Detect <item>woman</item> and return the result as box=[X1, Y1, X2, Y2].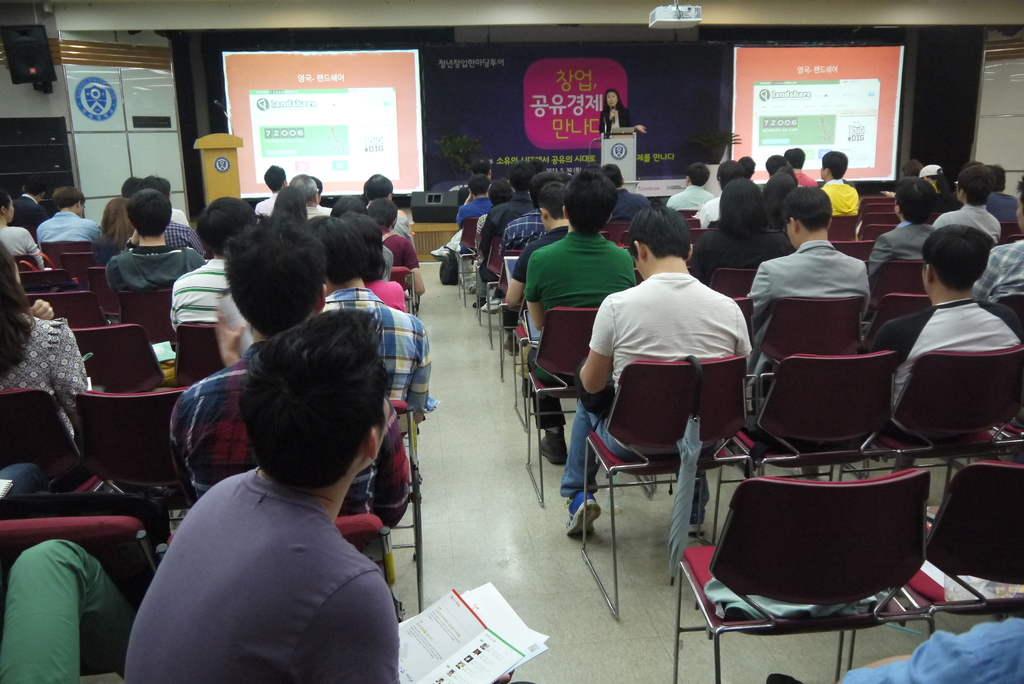
box=[694, 176, 793, 281].
